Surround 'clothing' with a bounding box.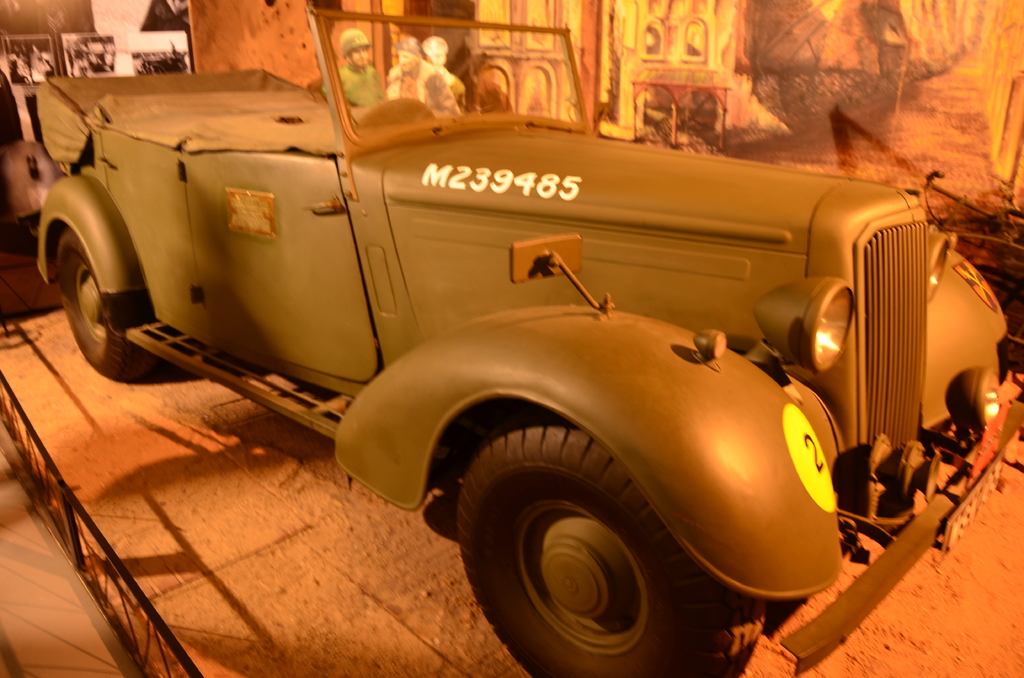
(x1=451, y1=77, x2=467, y2=108).
